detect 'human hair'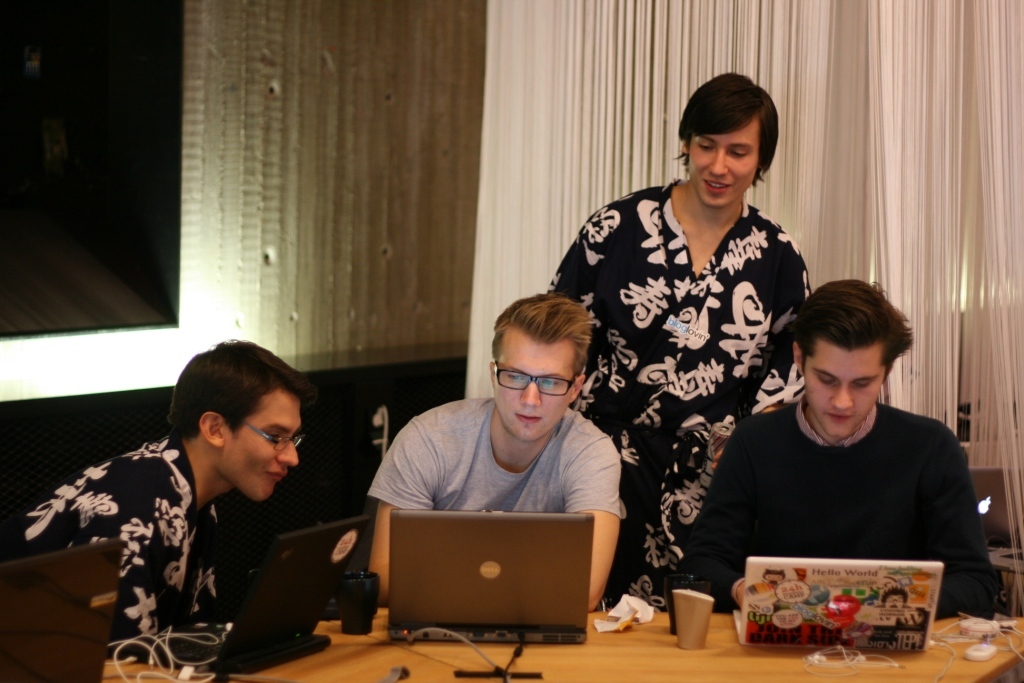
166:340:313:440
